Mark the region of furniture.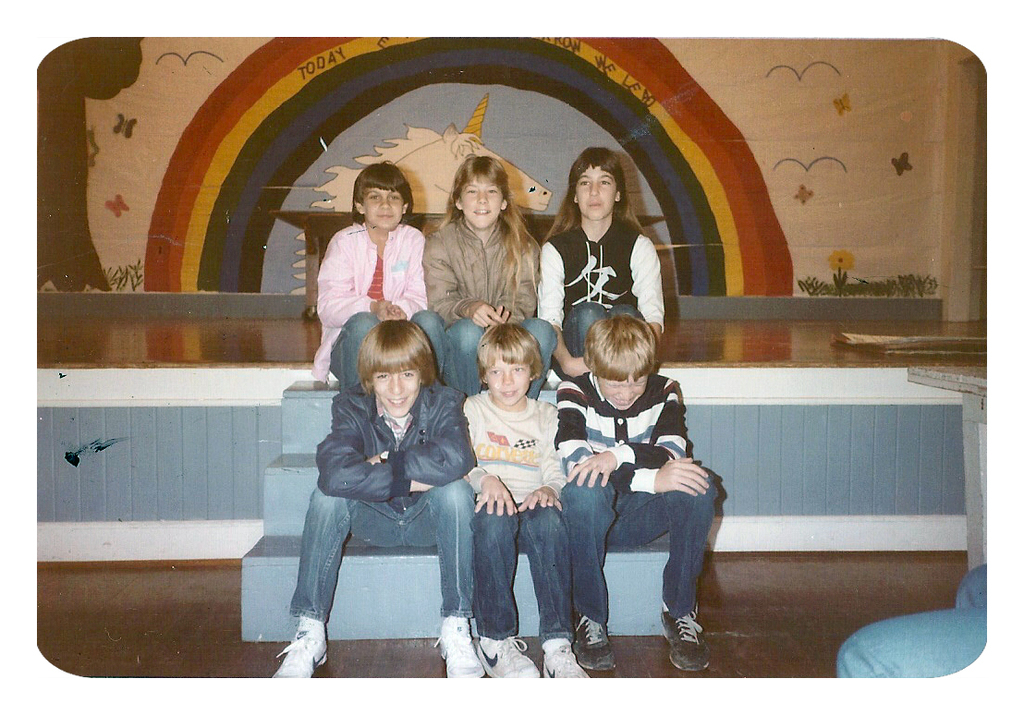
Region: BBox(274, 211, 667, 319).
